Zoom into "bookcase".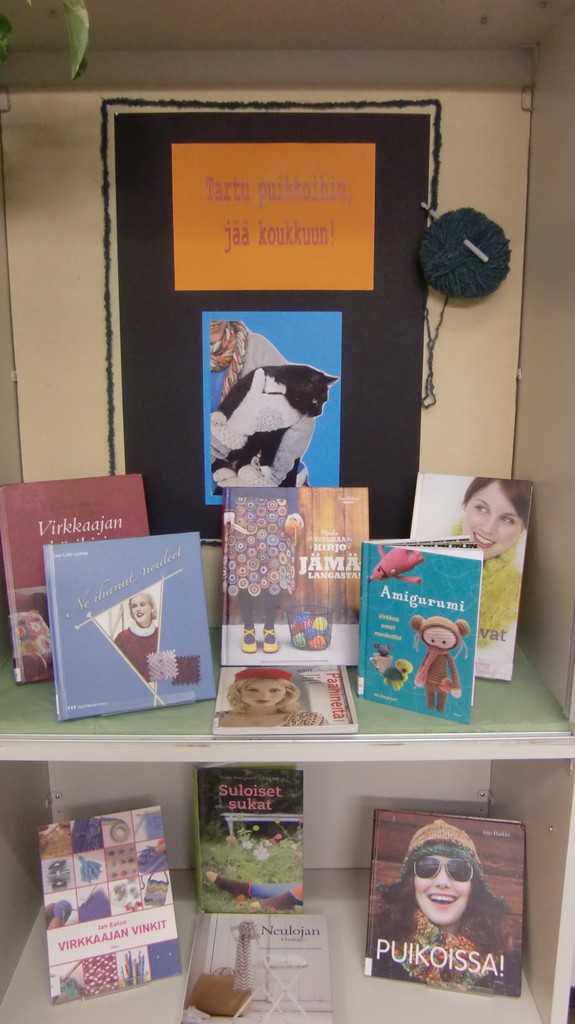
Zoom target: region(0, 0, 574, 1023).
